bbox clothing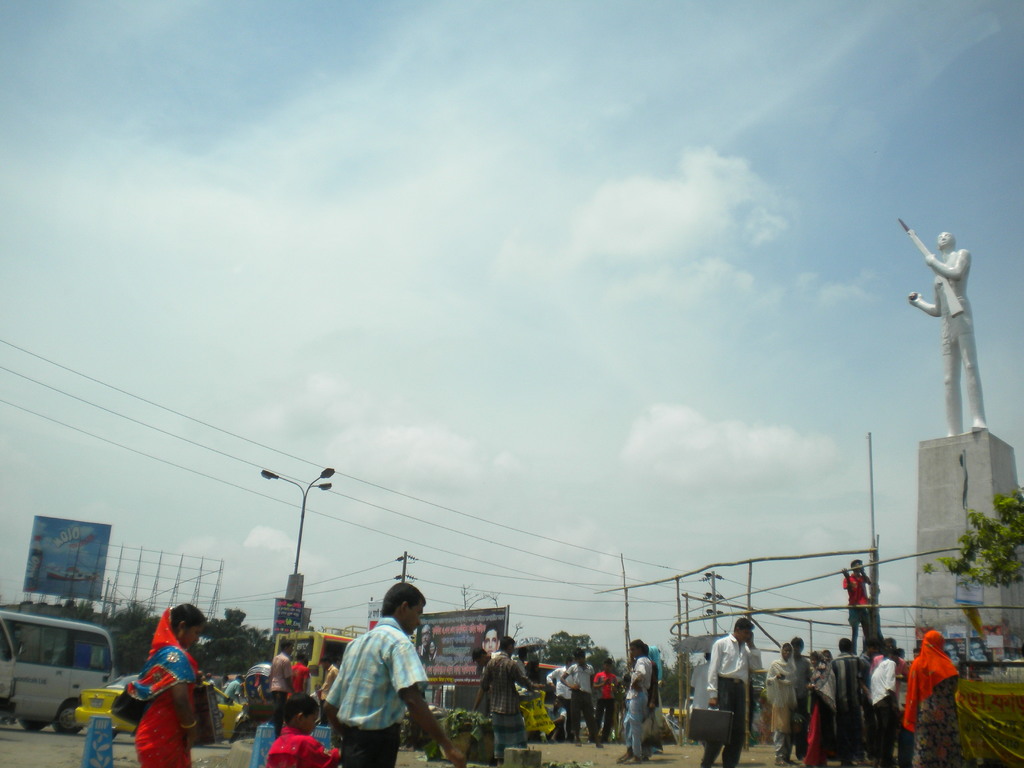
locate(806, 650, 829, 765)
